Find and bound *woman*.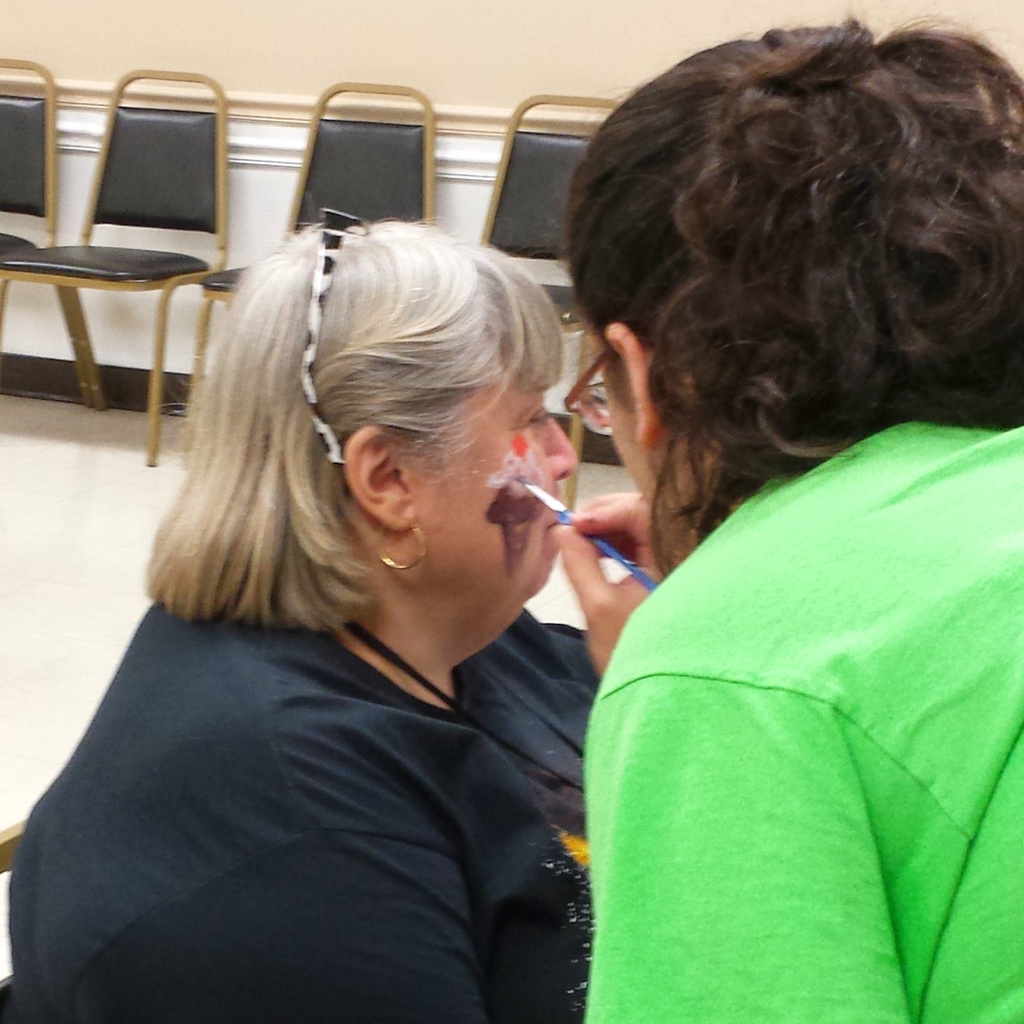
Bound: box=[49, 159, 670, 1021].
